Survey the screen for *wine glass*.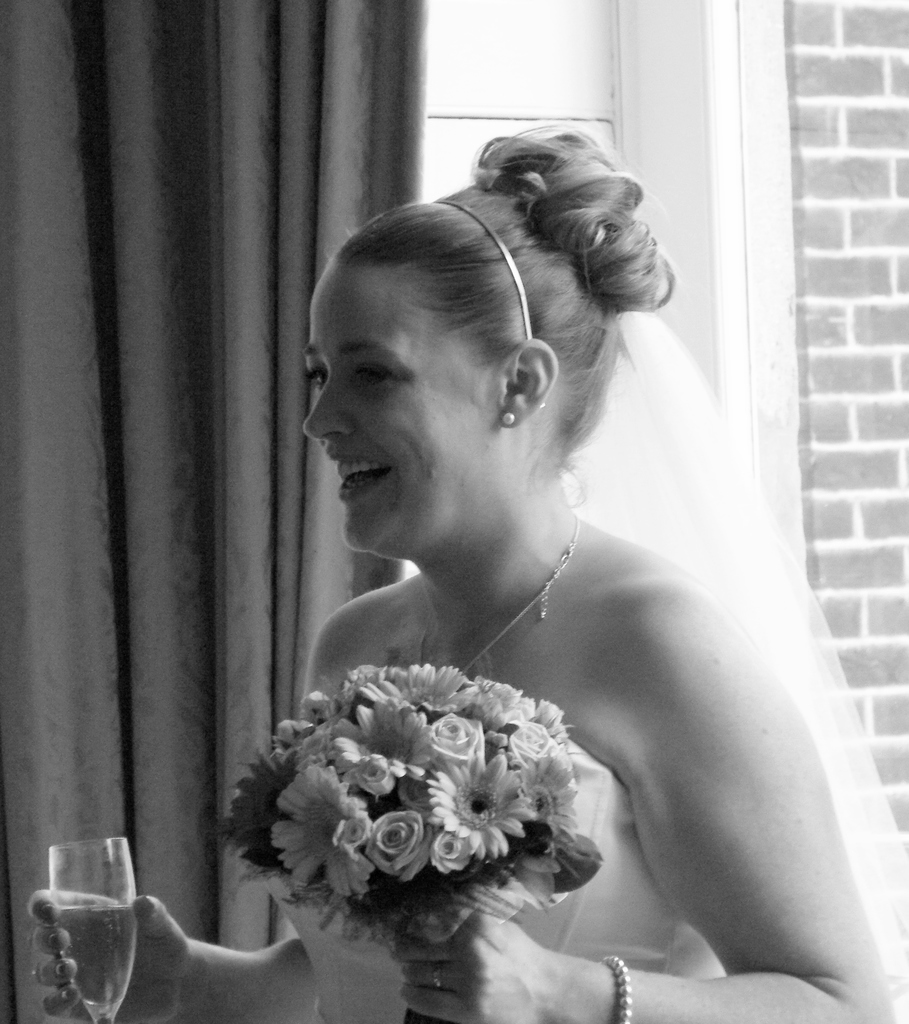
Survey found: Rect(43, 834, 138, 1023).
